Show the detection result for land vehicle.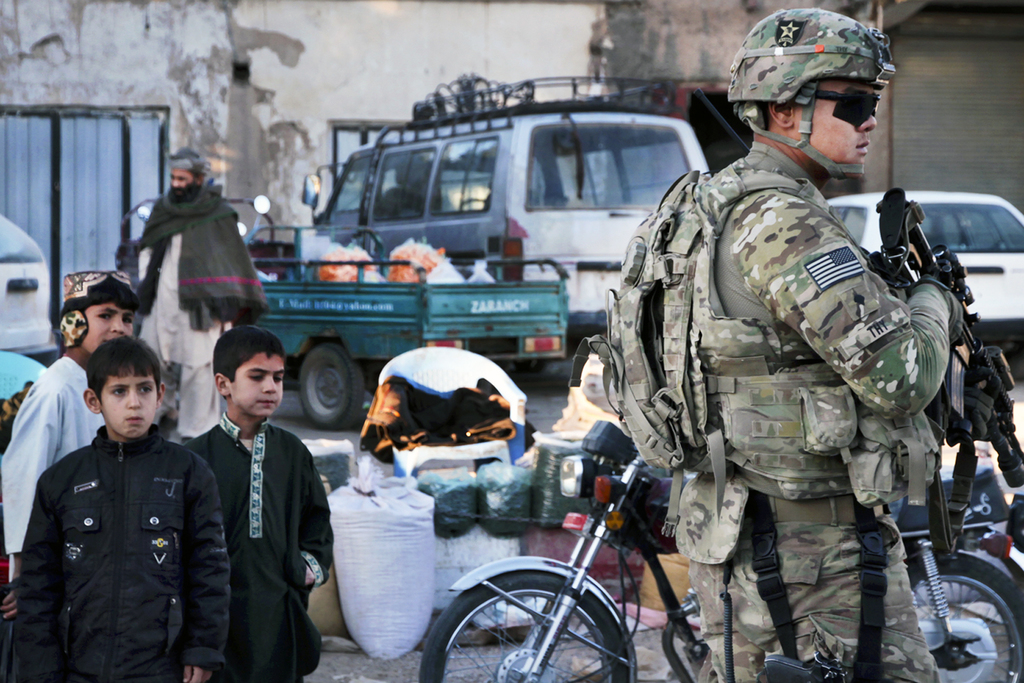
[x1=113, y1=194, x2=569, y2=429].
